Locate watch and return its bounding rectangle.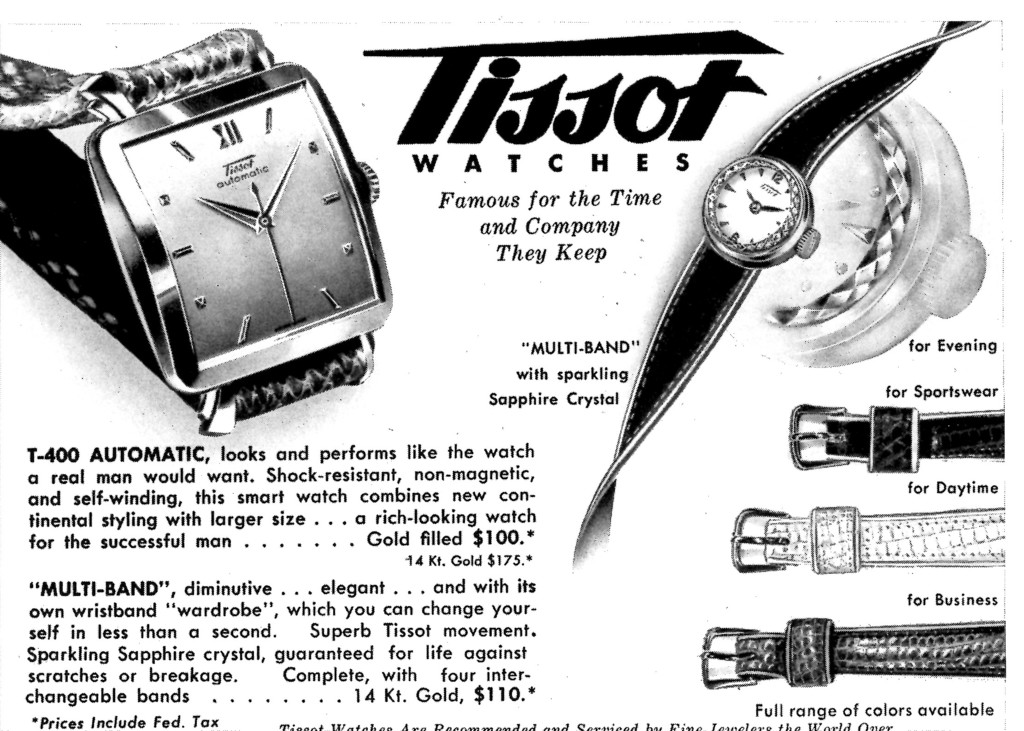
box=[565, 16, 988, 570].
